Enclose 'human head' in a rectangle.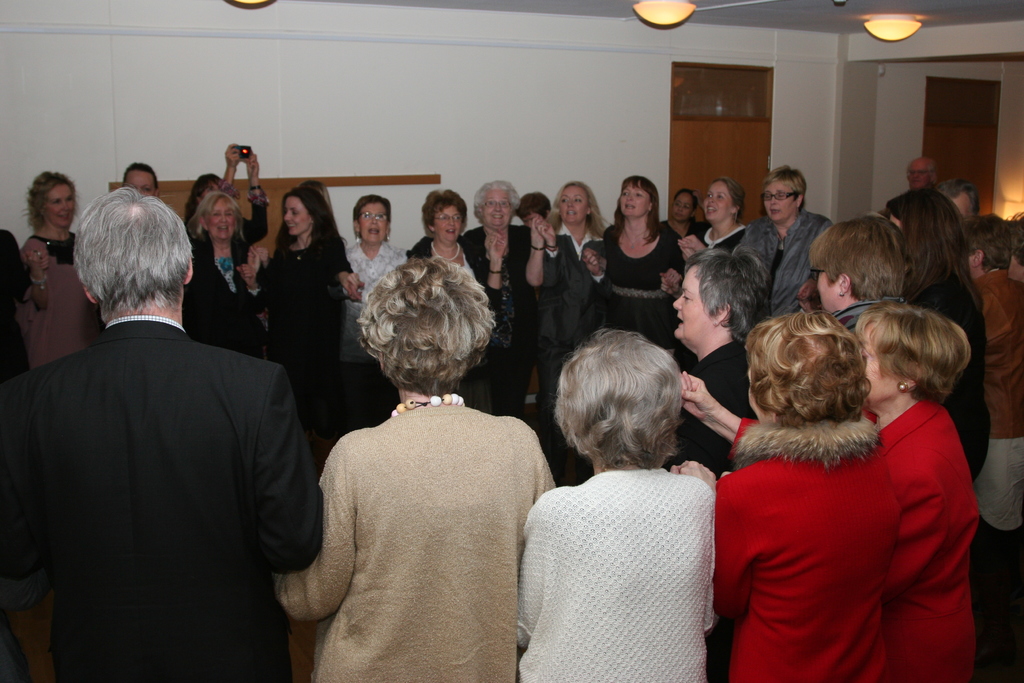
box(285, 188, 323, 236).
